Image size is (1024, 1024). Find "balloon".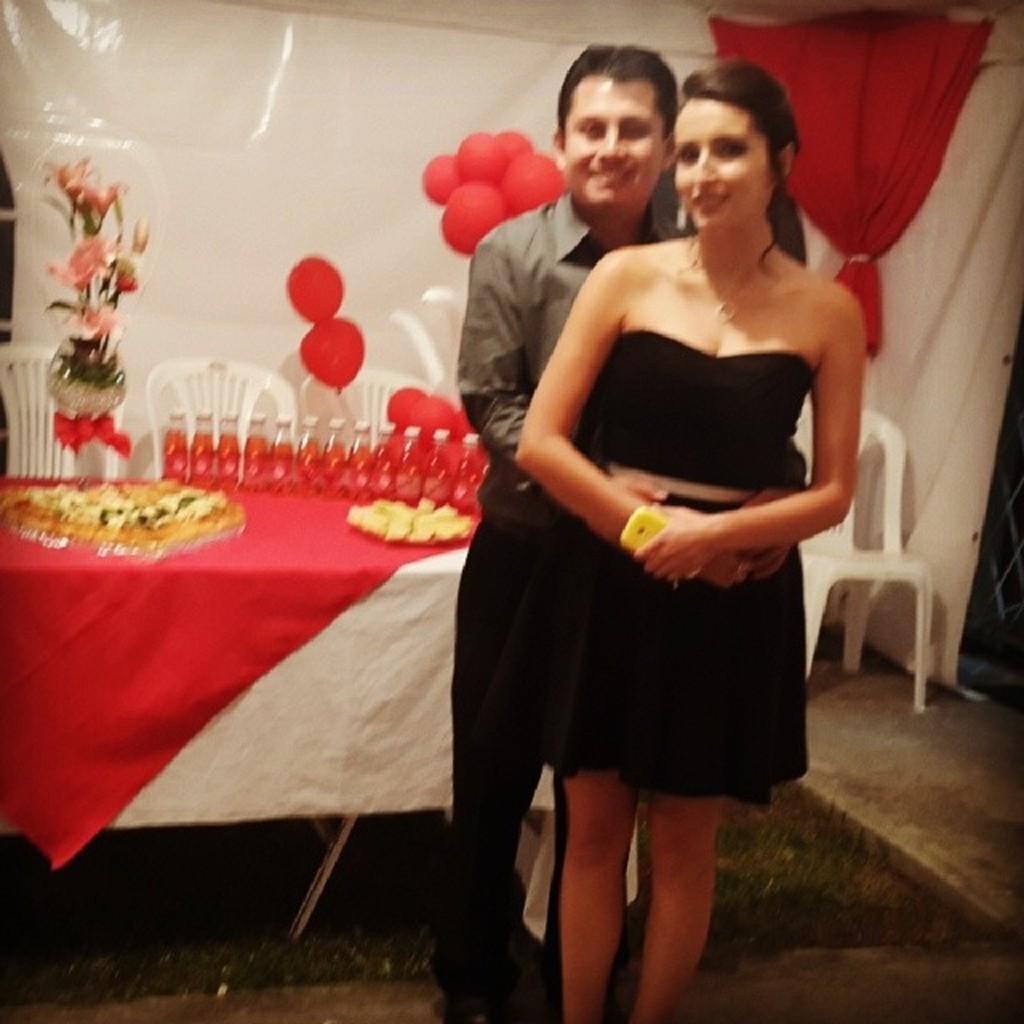
x1=386, y1=381, x2=422, y2=432.
